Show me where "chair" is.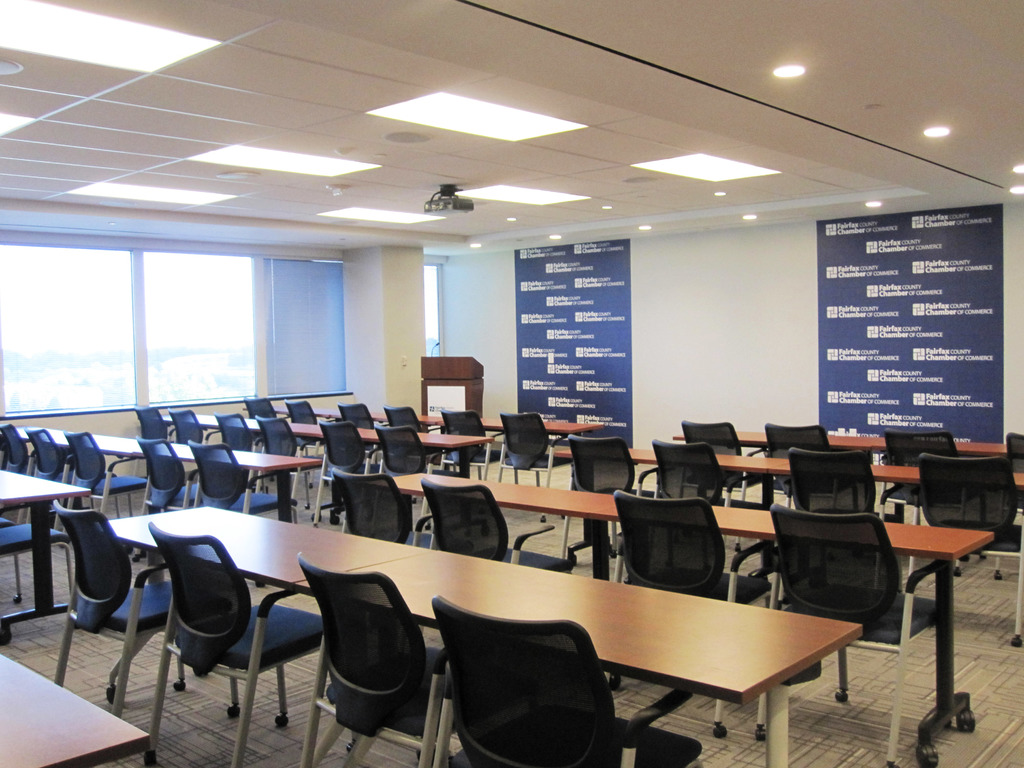
"chair" is at x1=62, y1=427, x2=152, y2=509.
